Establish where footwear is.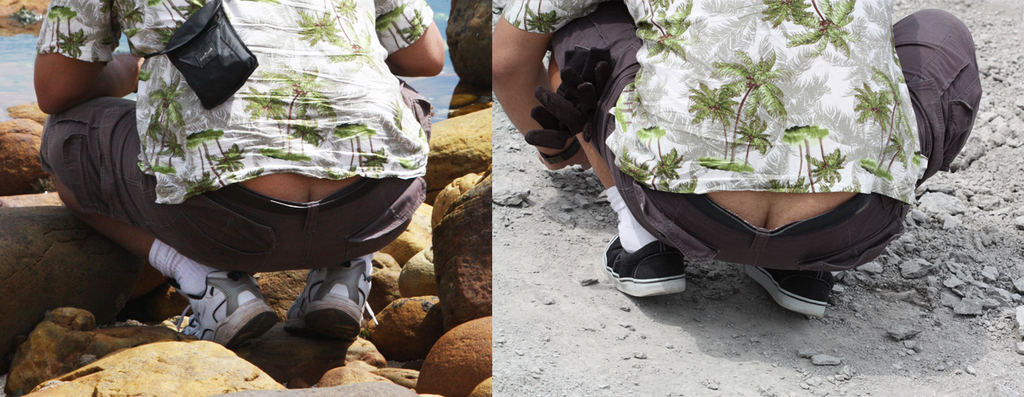
Established at region(601, 245, 679, 294).
